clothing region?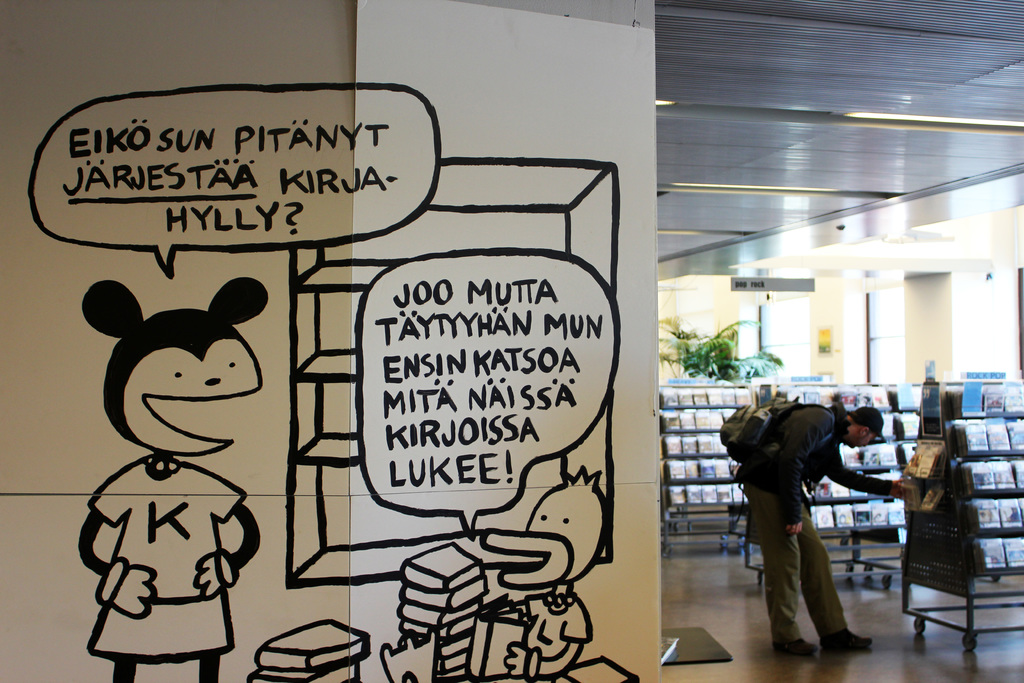
box(753, 388, 892, 648)
